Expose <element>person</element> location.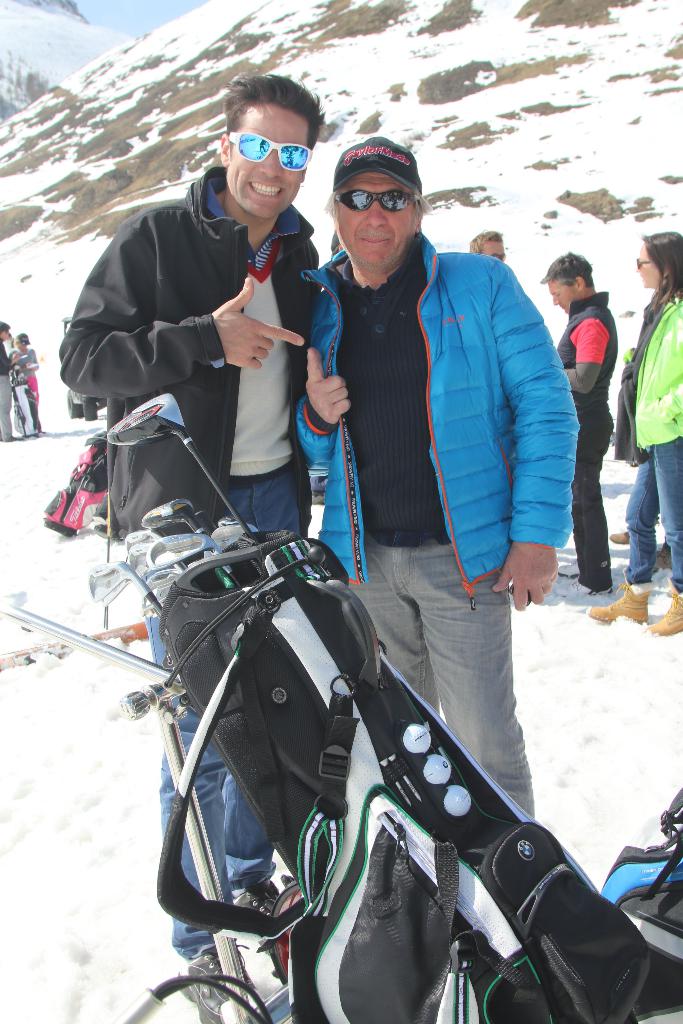
Exposed at region(58, 75, 325, 1023).
